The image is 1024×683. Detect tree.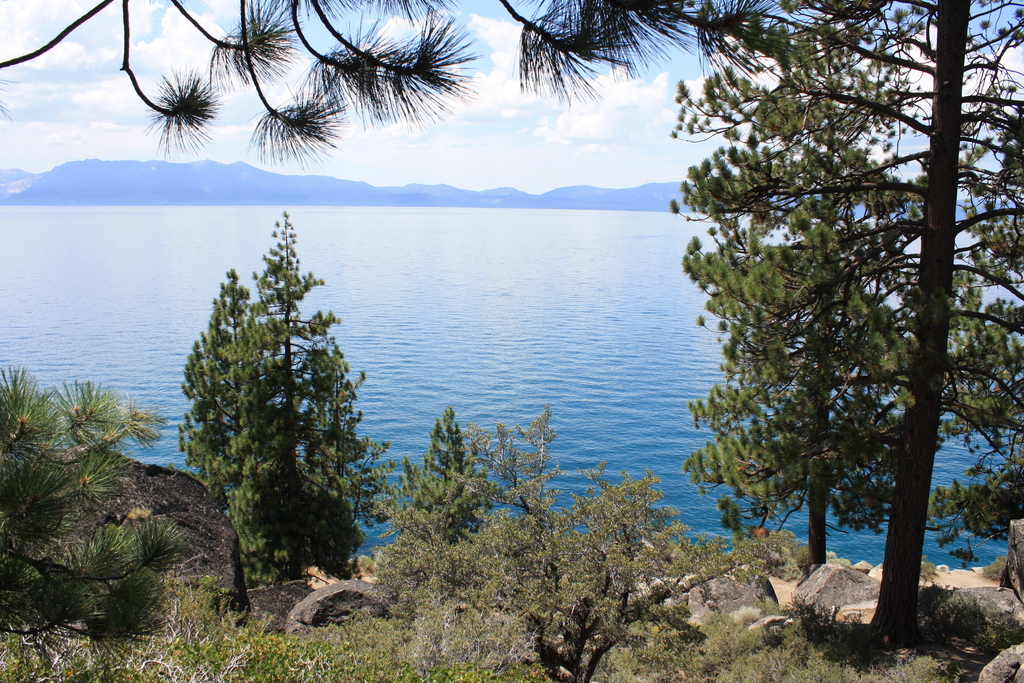
Detection: <box>483,395,754,682</box>.
